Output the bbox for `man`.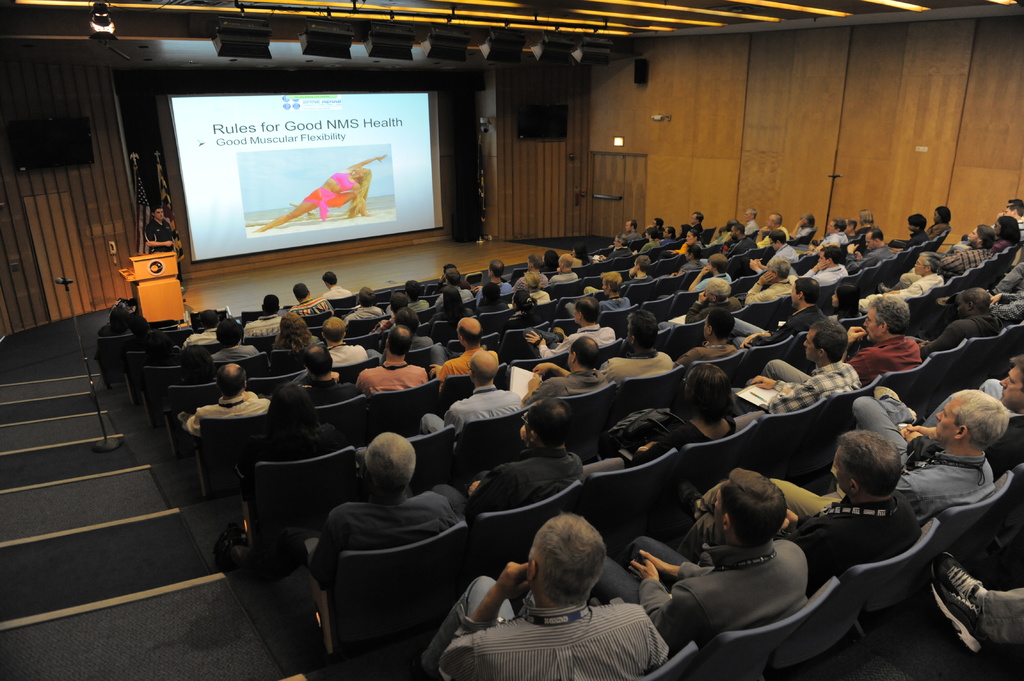
676 307 739 372.
